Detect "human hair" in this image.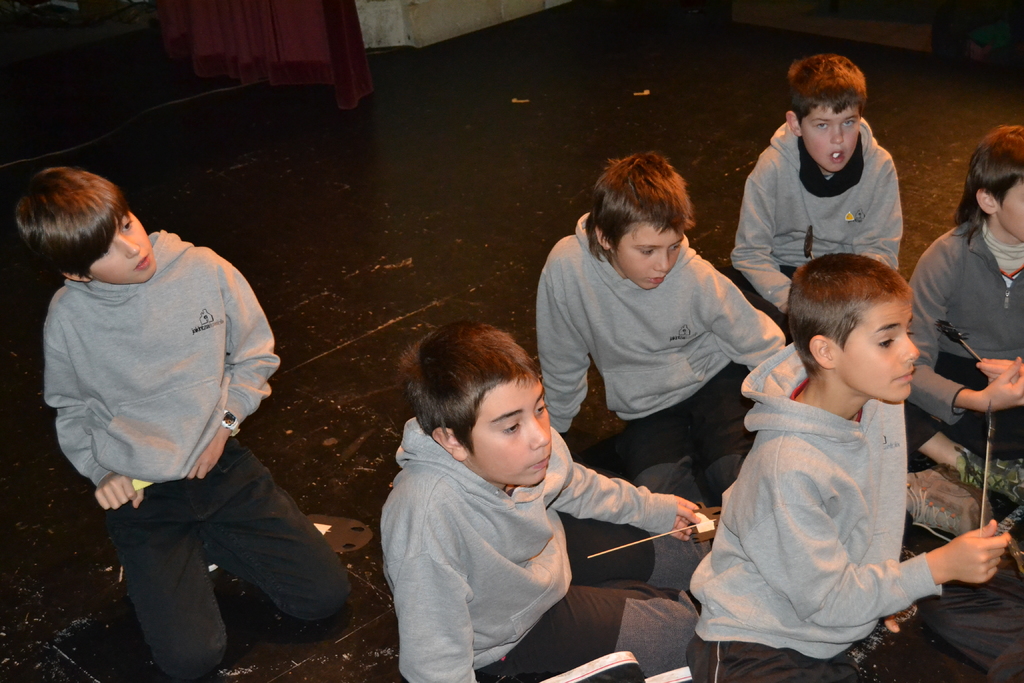
Detection: 584,149,703,256.
